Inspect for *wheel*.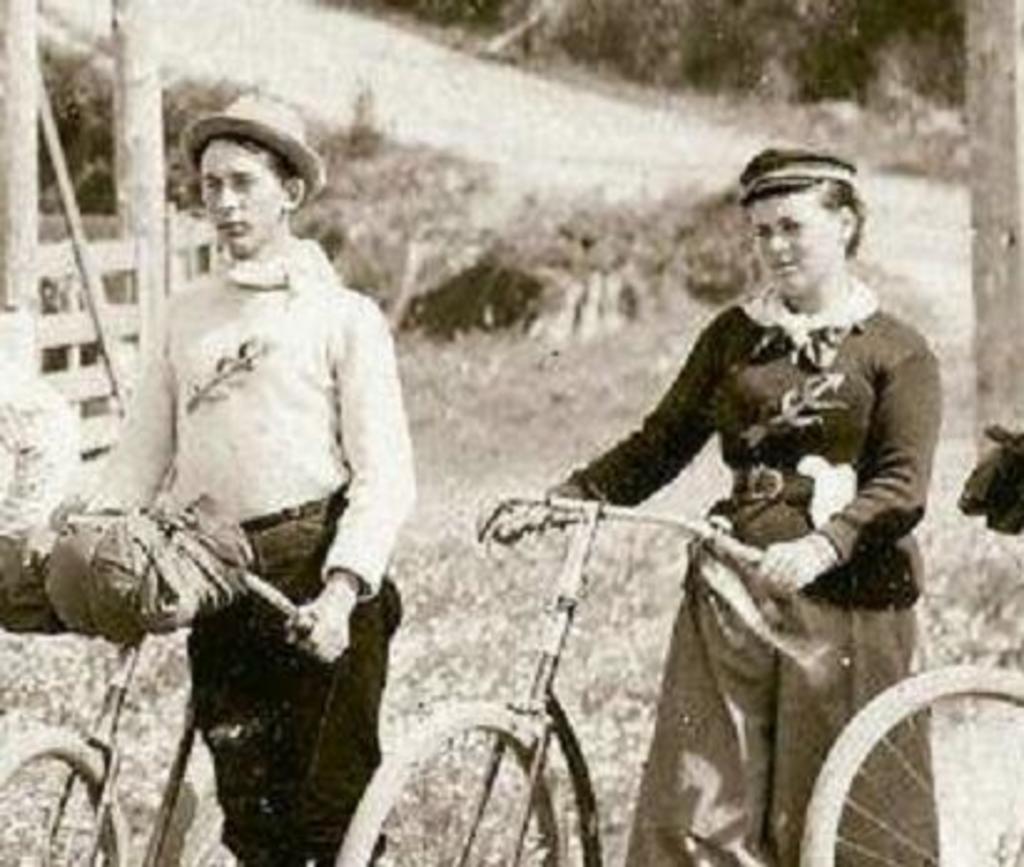
Inspection: crop(0, 725, 132, 865).
